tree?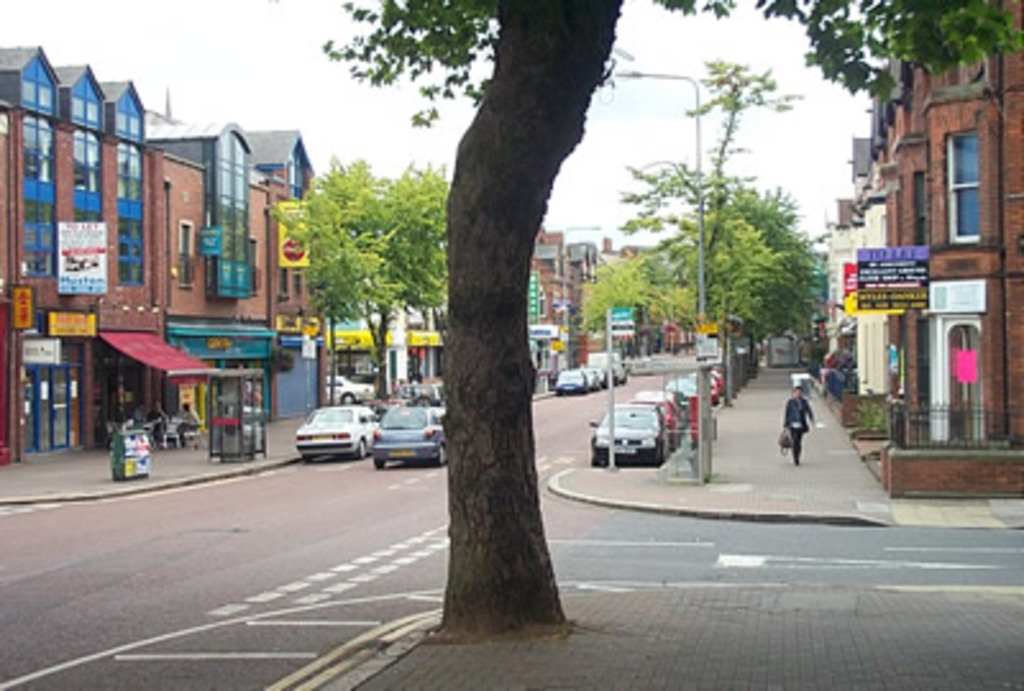
563, 251, 671, 358
